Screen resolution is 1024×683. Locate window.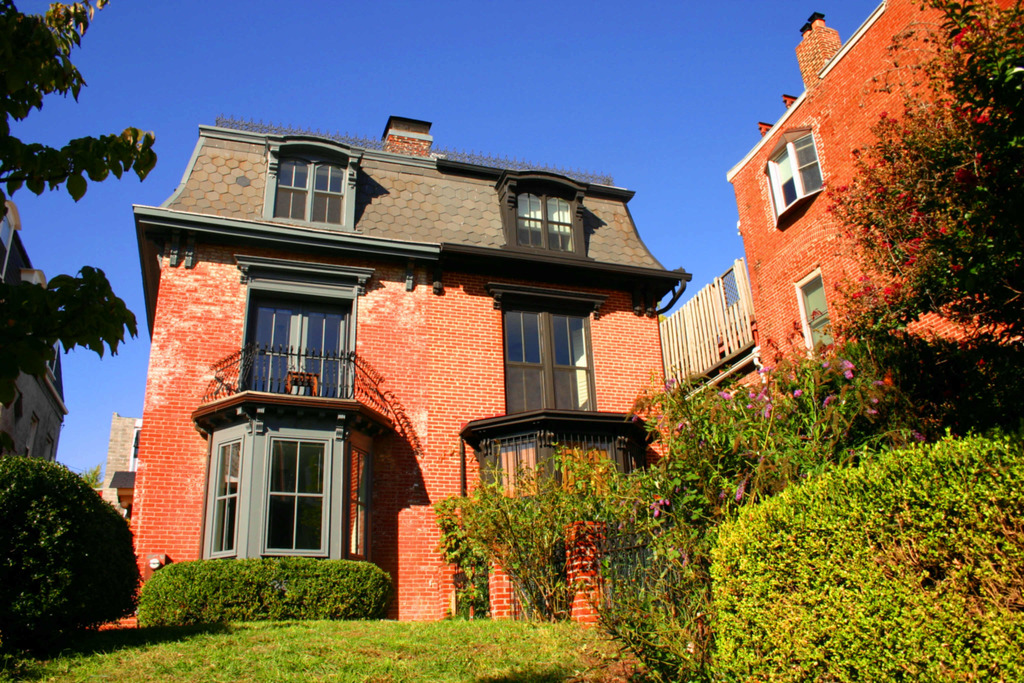
bbox(202, 435, 369, 559).
